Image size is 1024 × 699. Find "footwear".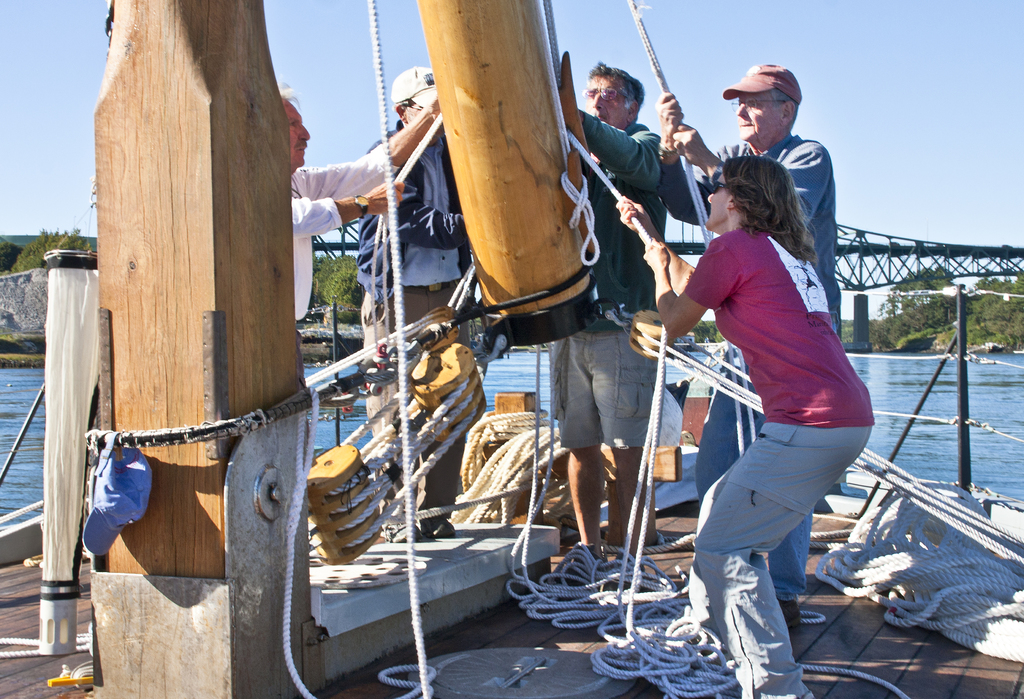
bbox(570, 541, 596, 573).
